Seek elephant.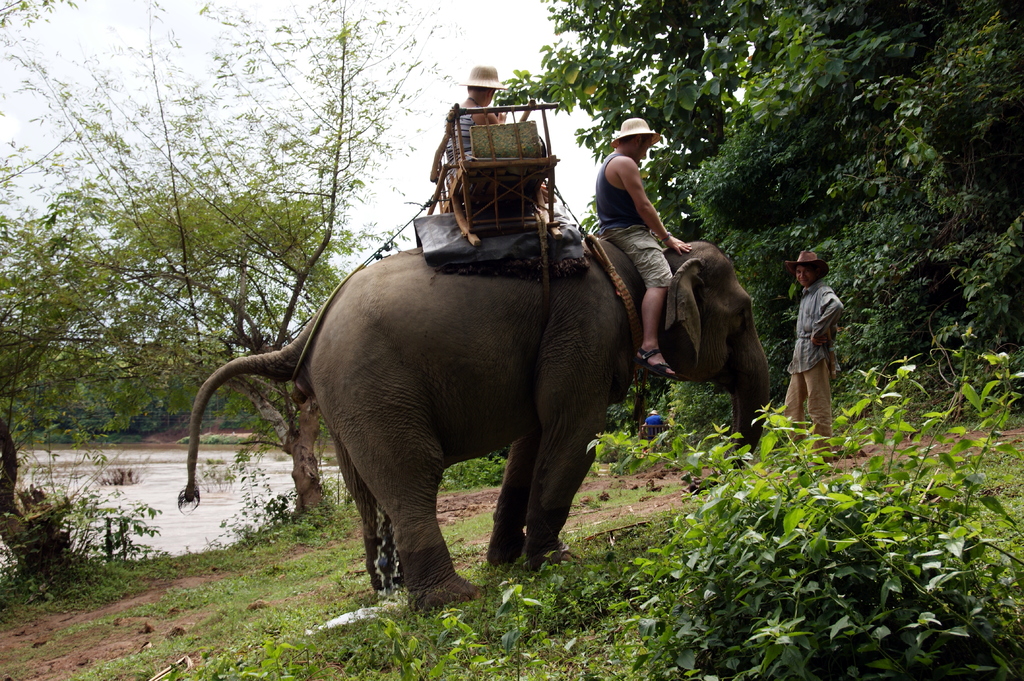
{"x1": 191, "y1": 223, "x2": 765, "y2": 595}.
